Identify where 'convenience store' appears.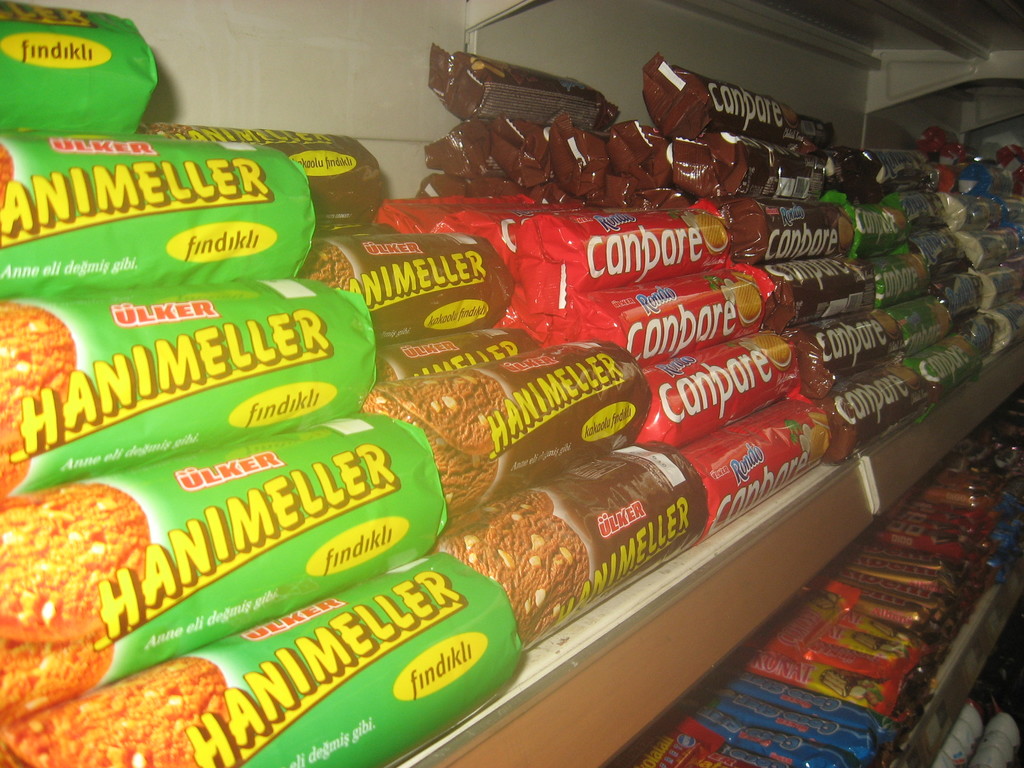
Appears at 0 19 963 767.
